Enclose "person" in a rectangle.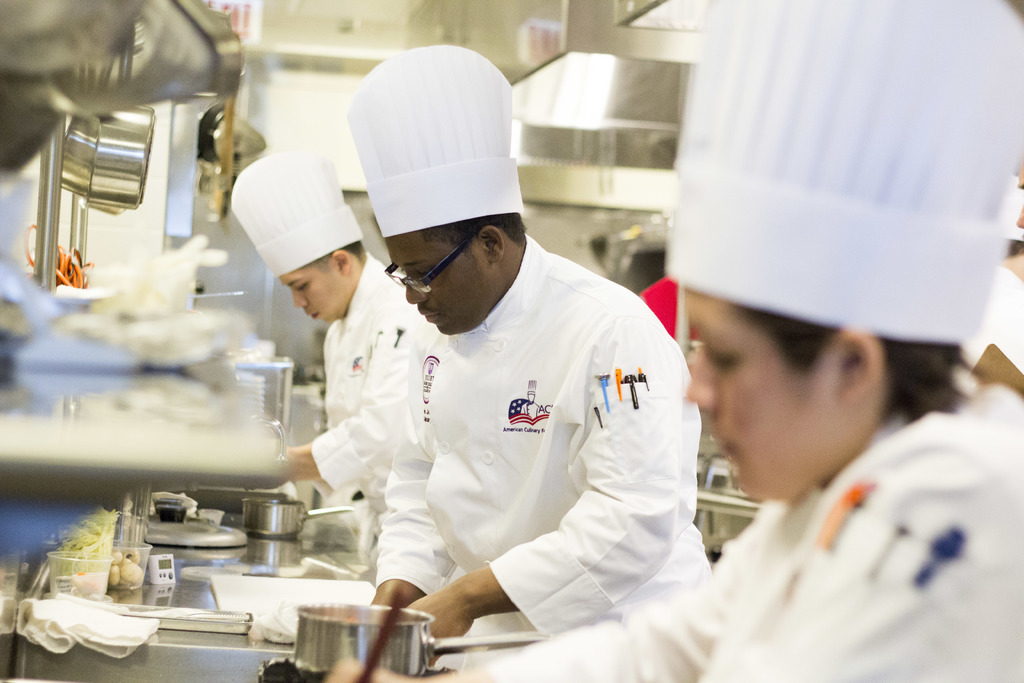
Rect(342, 49, 714, 642).
